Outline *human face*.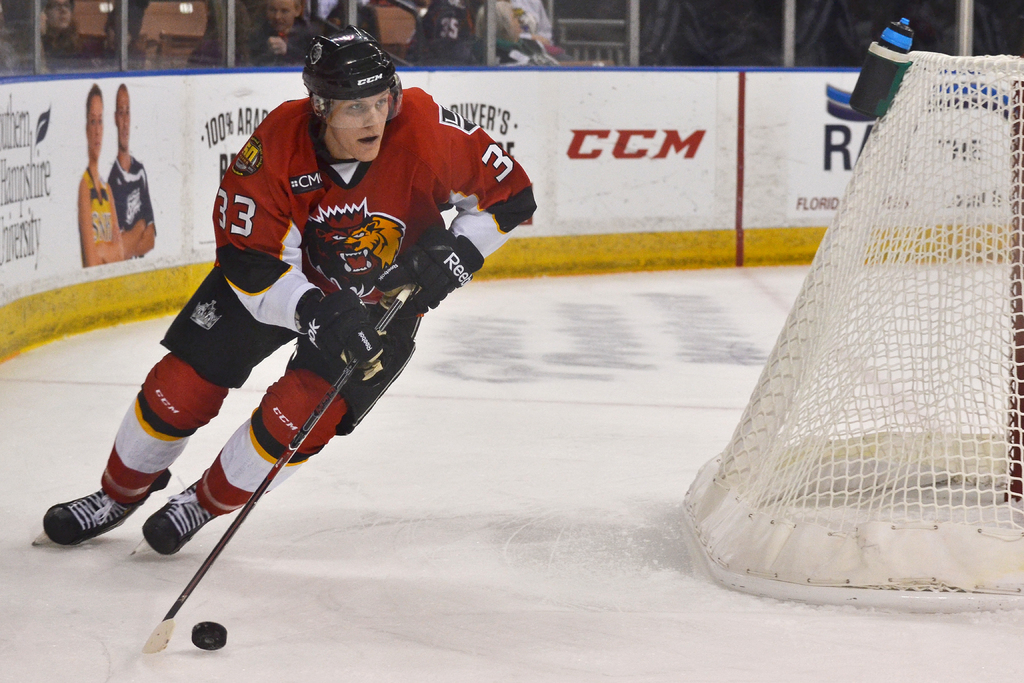
Outline: l=268, t=1, r=298, b=30.
